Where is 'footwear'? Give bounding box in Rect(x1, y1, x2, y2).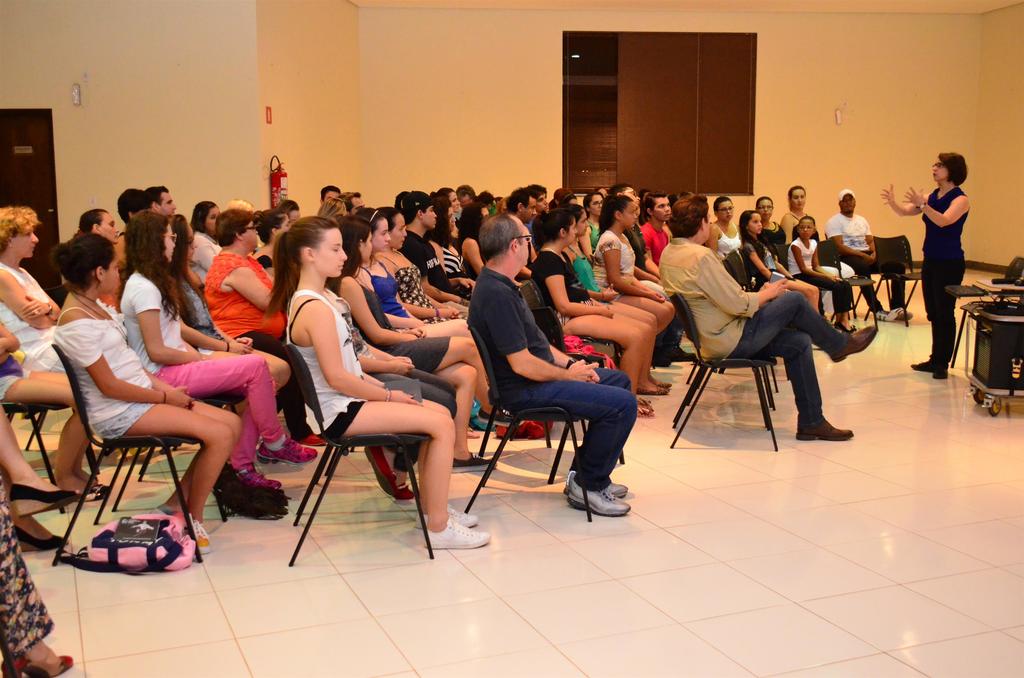
Rect(637, 385, 672, 394).
